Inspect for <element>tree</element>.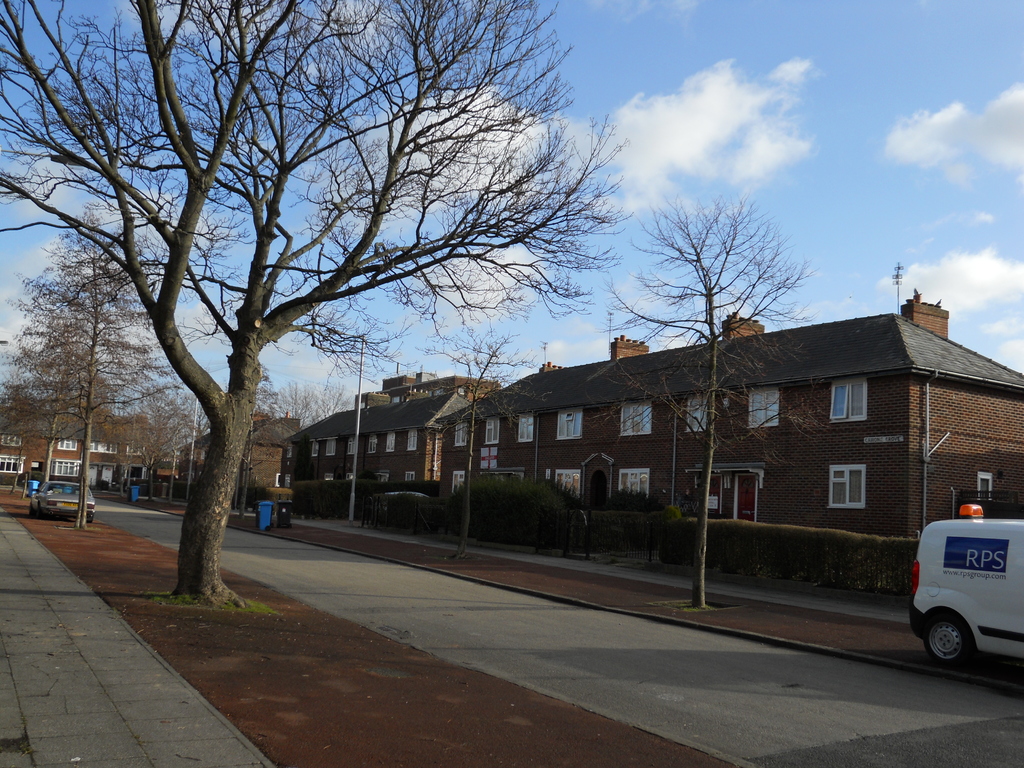
Inspection: (x1=0, y1=207, x2=189, y2=529).
